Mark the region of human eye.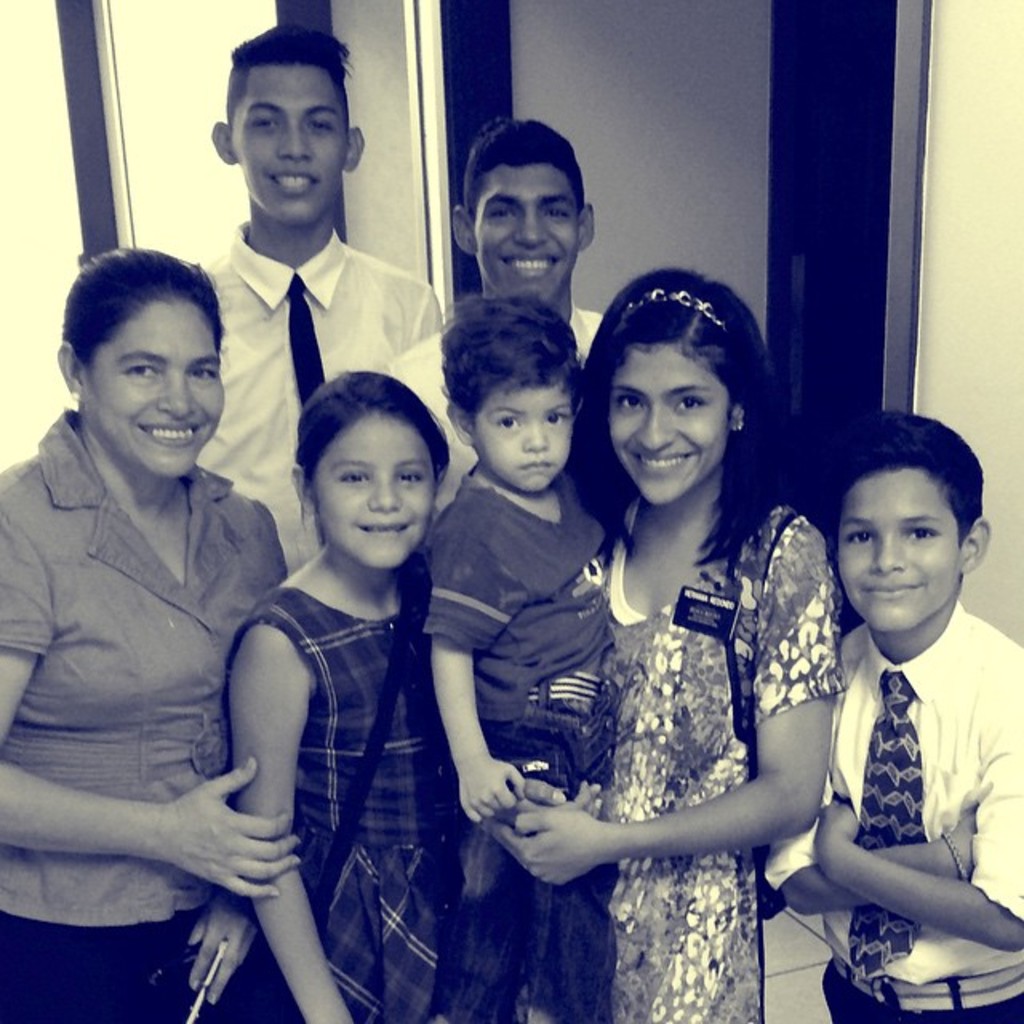
Region: 541:205:571:221.
